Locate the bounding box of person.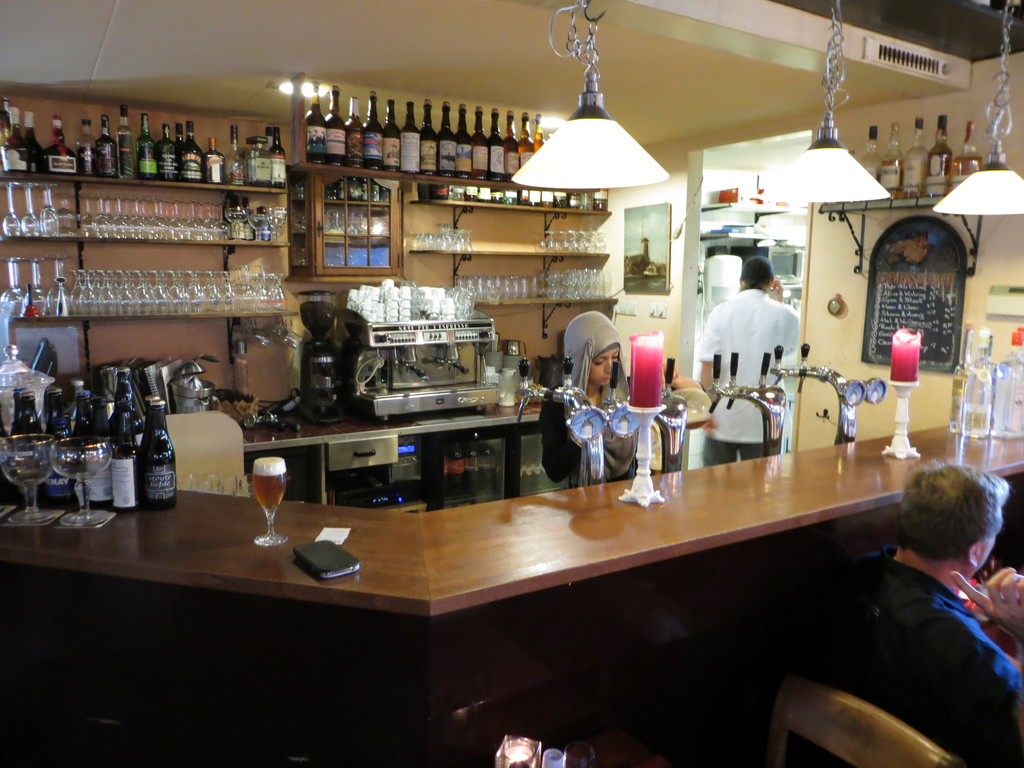
Bounding box: region(706, 243, 806, 441).
